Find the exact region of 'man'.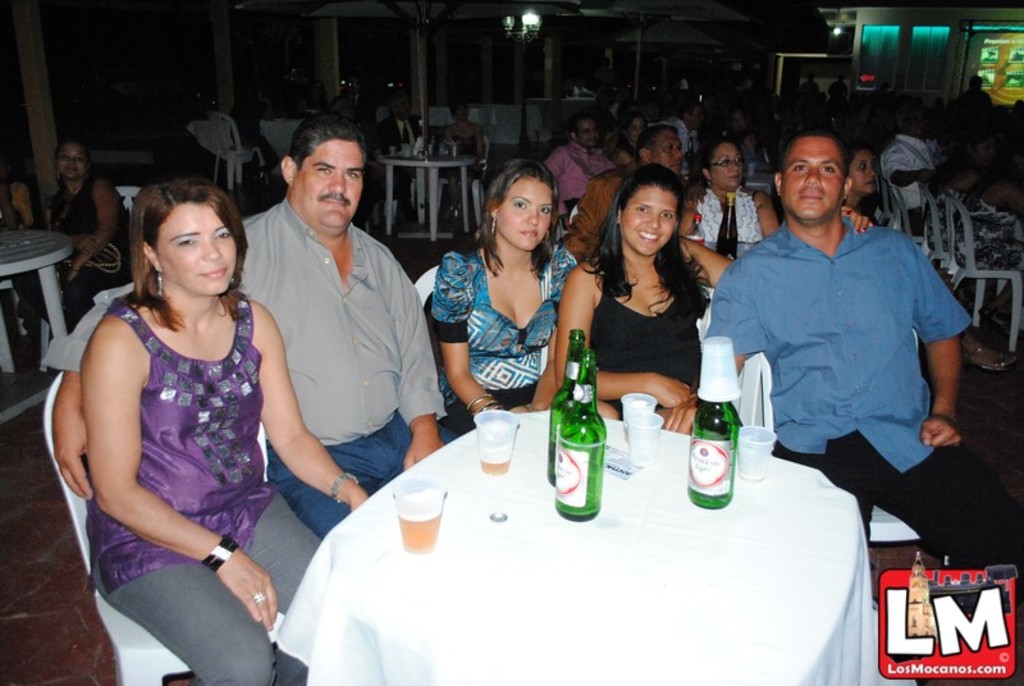
Exact region: [951,77,991,113].
